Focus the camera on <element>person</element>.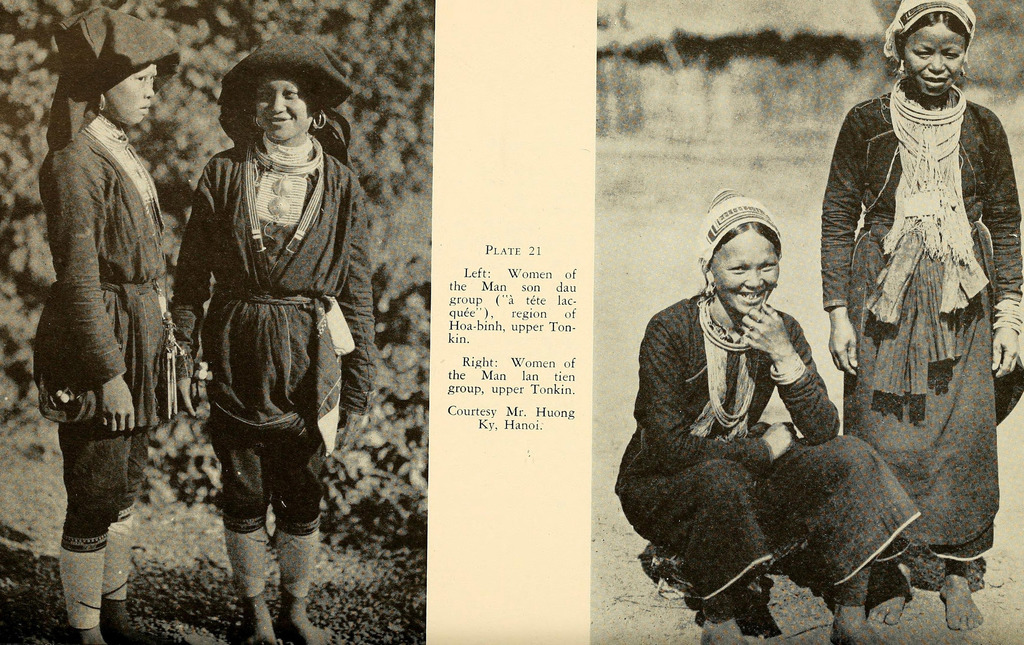
Focus region: bbox(822, 0, 1023, 630).
